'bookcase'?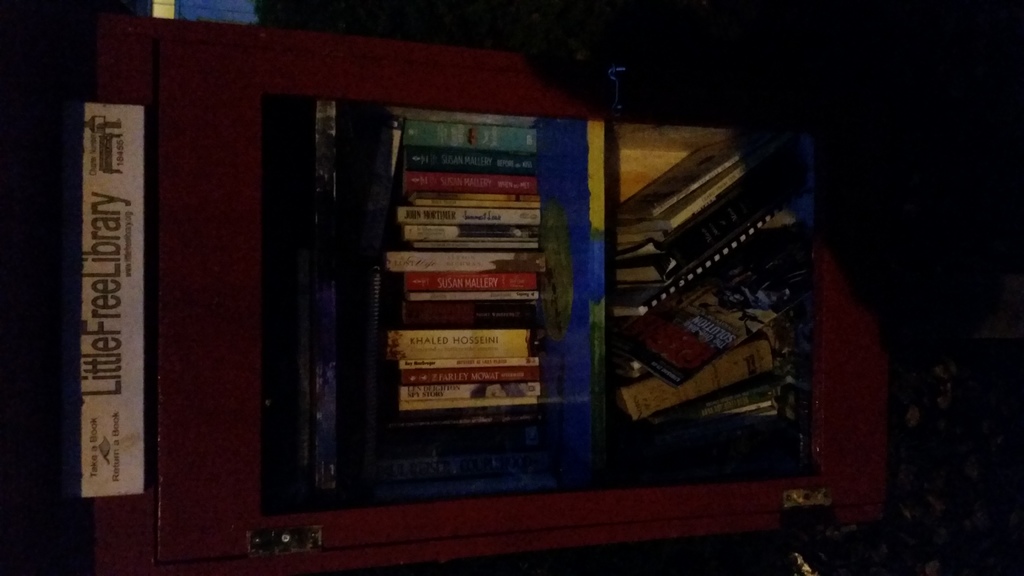
[154,19,881,556]
